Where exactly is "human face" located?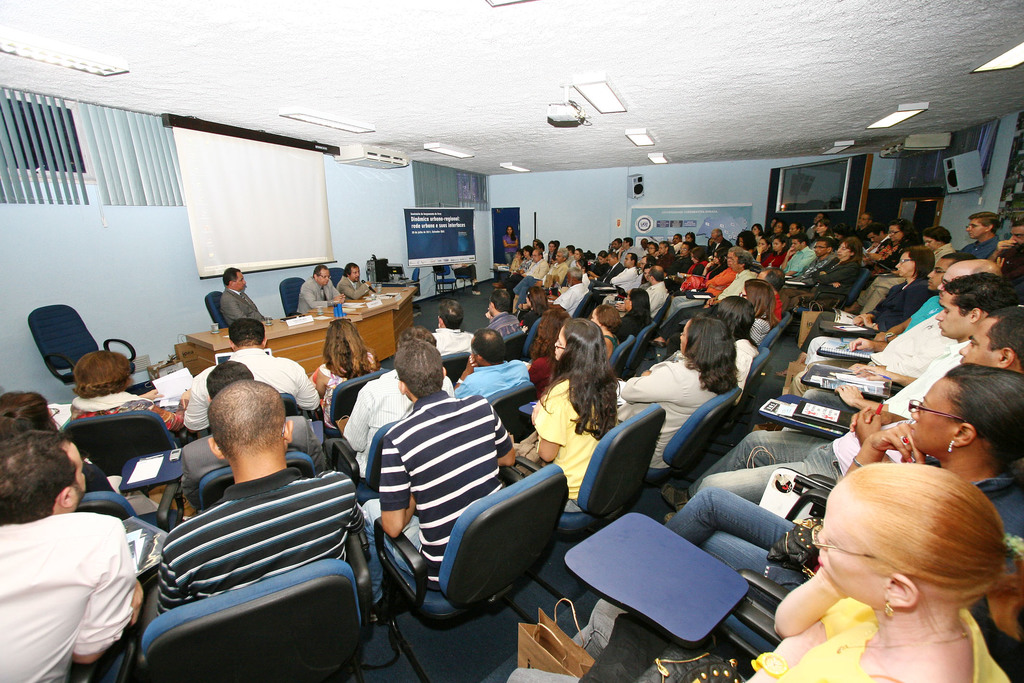
Its bounding box is x1=658, y1=243, x2=666, y2=254.
